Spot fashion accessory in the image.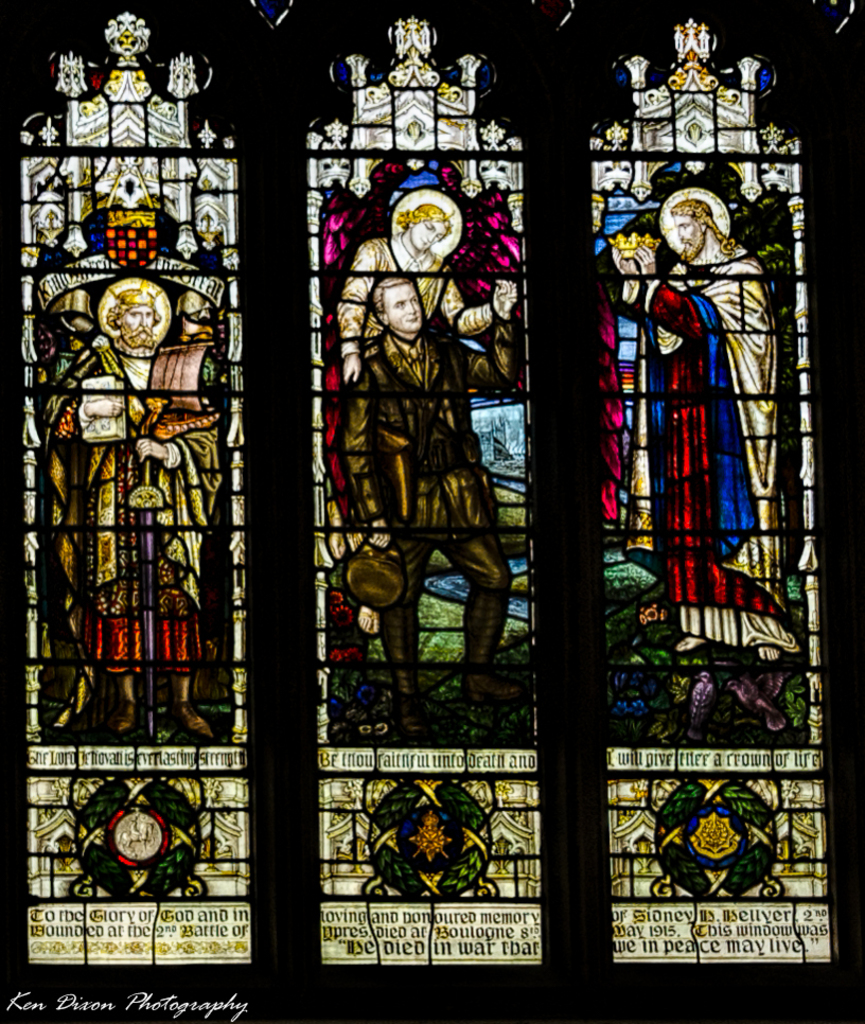
fashion accessory found at 350, 546, 408, 606.
